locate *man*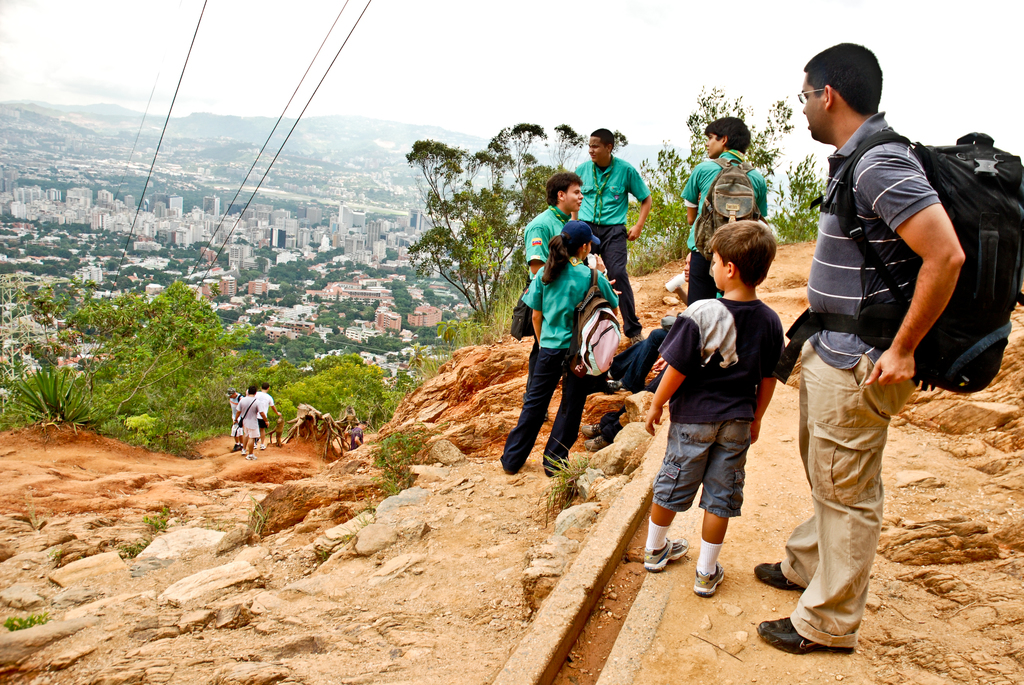
rect(678, 113, 767, 305)
